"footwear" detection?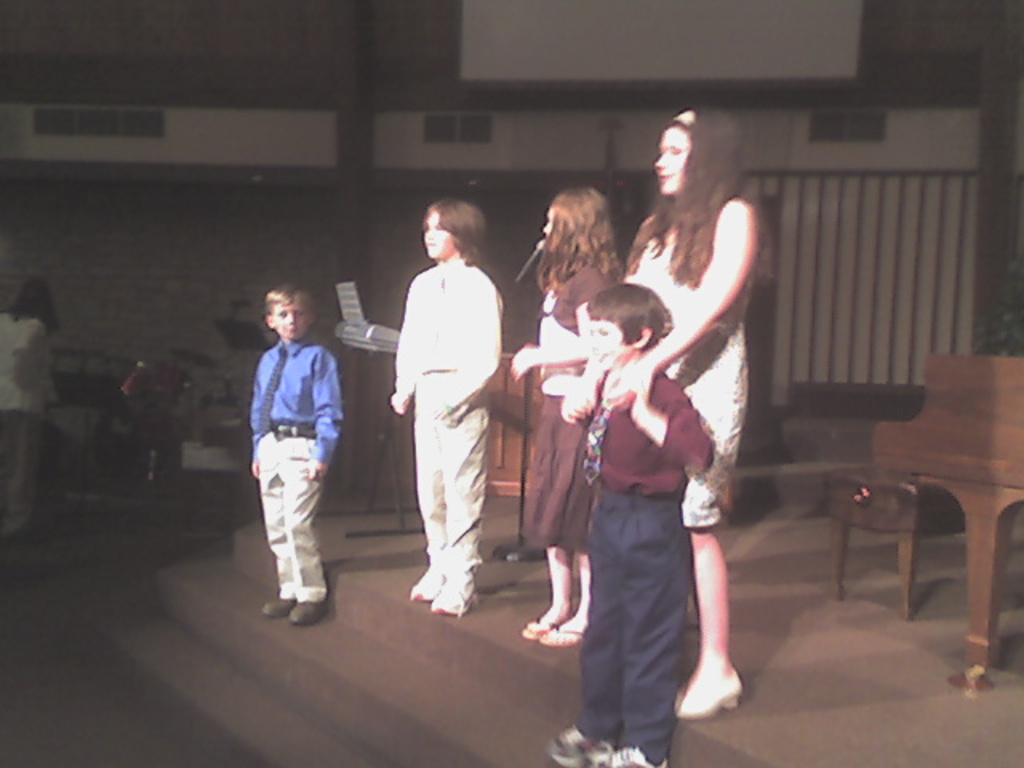
region(547, 723, 606, 766)
